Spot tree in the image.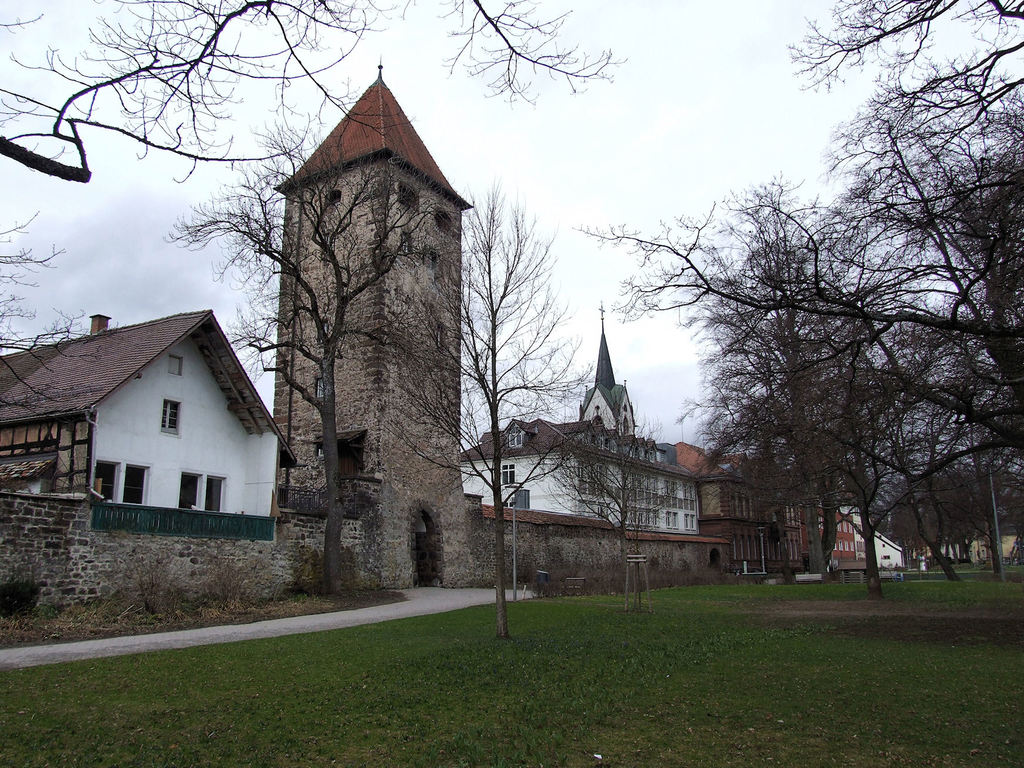
tree found at (x1=225, y1=63, x2=497, y2=610).
